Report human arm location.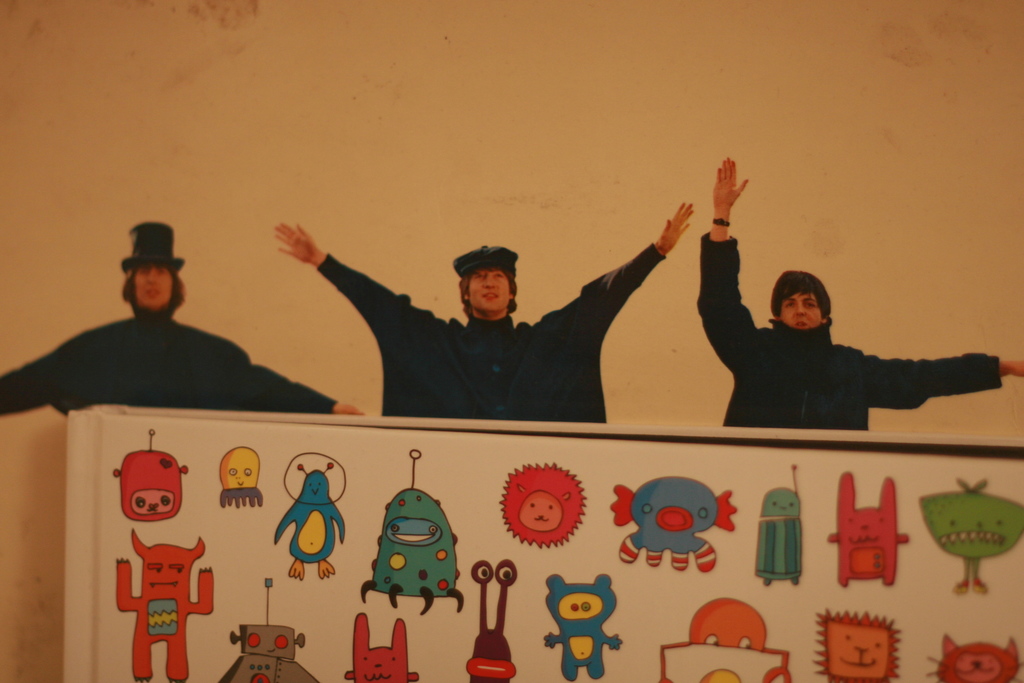
Report: 696/155/751/369.
